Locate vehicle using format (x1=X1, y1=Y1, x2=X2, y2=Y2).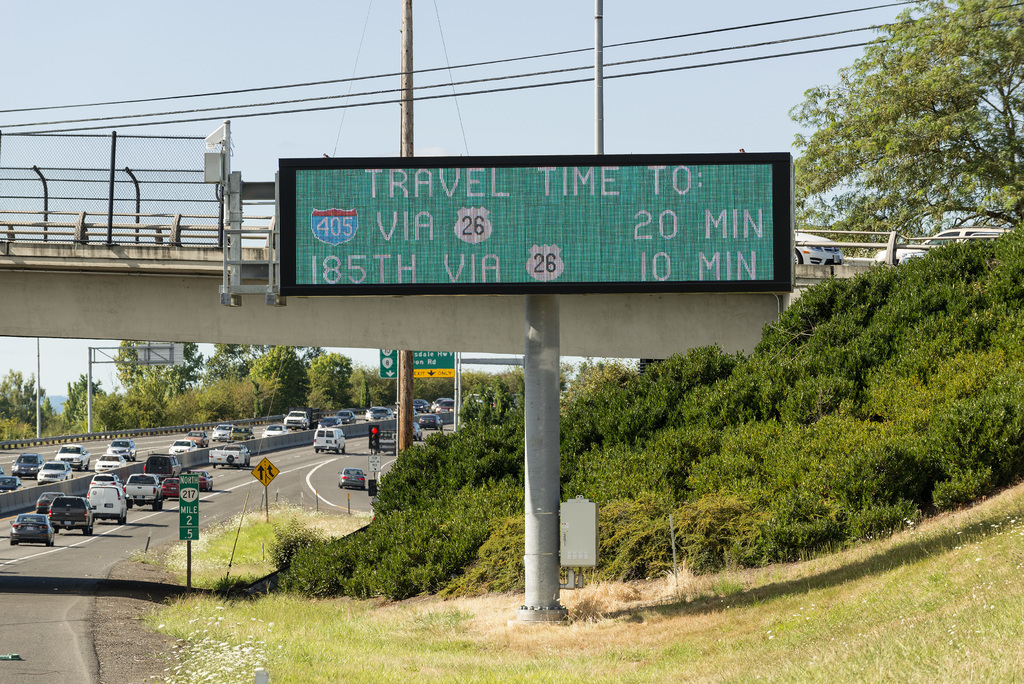
(x1=312, y1=413, x2=346, y2=426).
